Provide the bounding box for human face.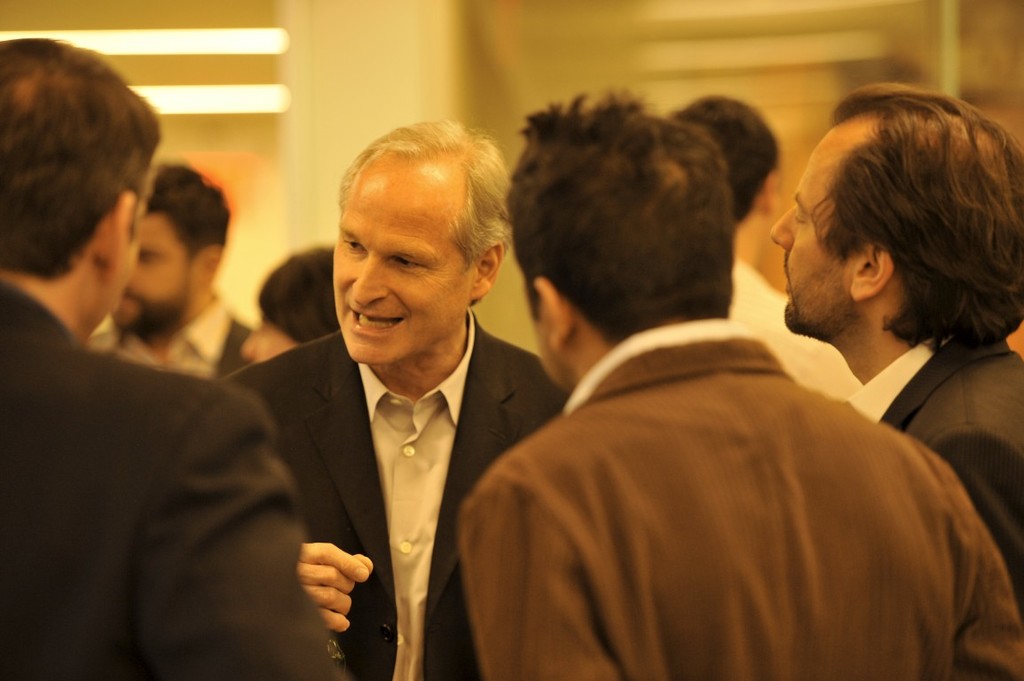
x1=768, y1=111, x2=862, y2=340.
